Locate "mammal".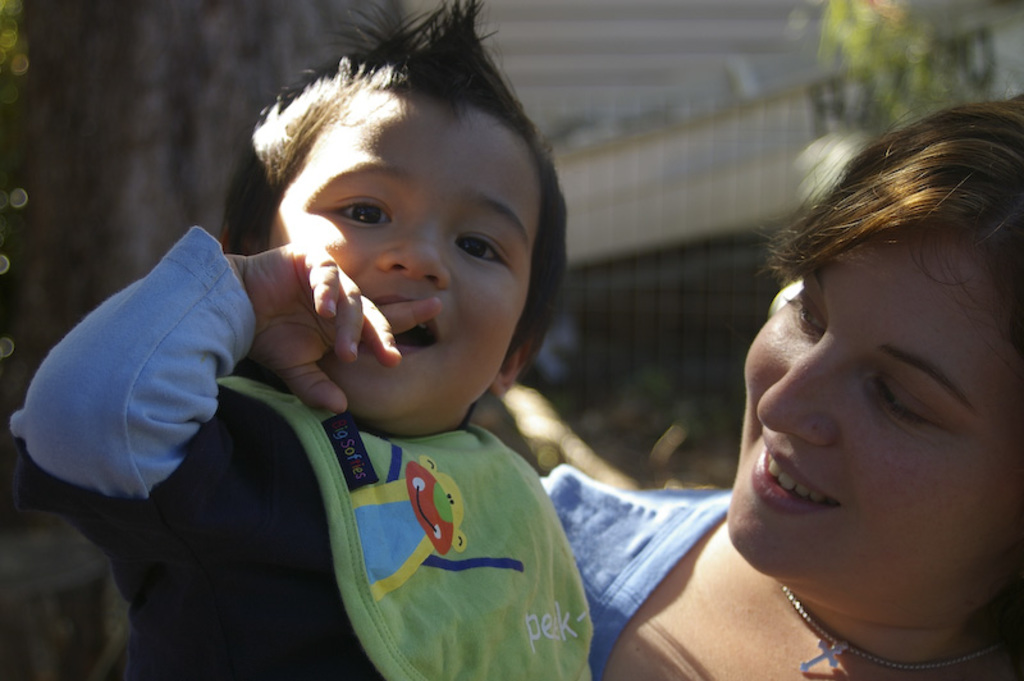
Bounding box: Rect(543, 90, 1023, 680).
